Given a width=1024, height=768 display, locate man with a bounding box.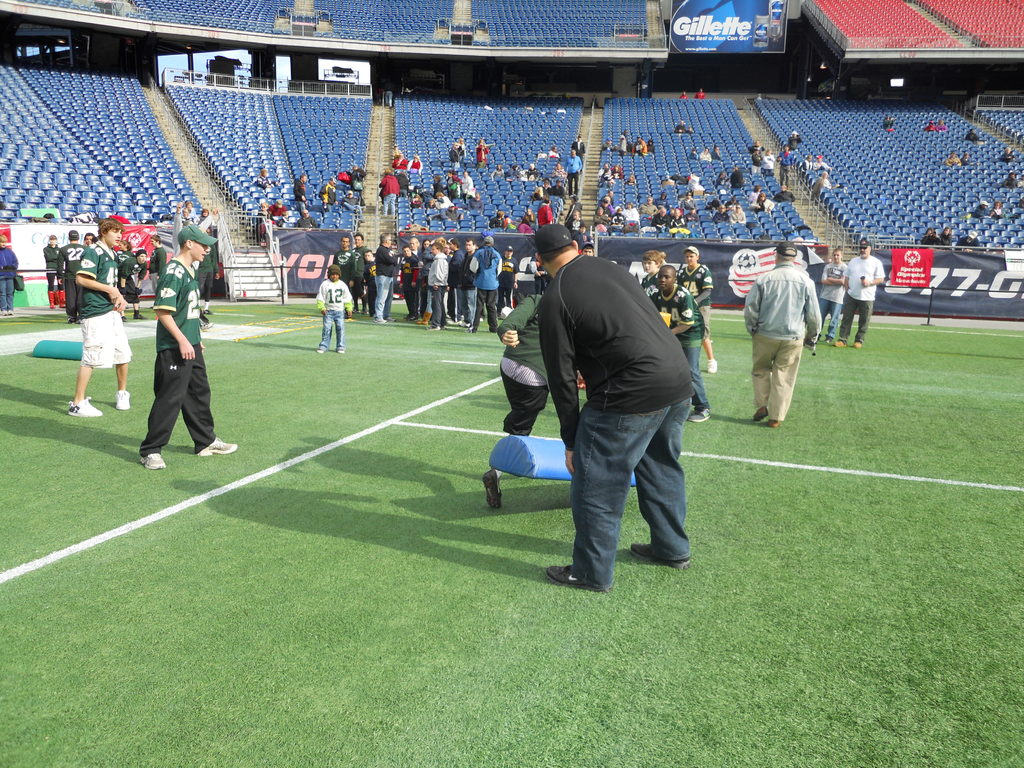
Located: 570/134/584/161.
